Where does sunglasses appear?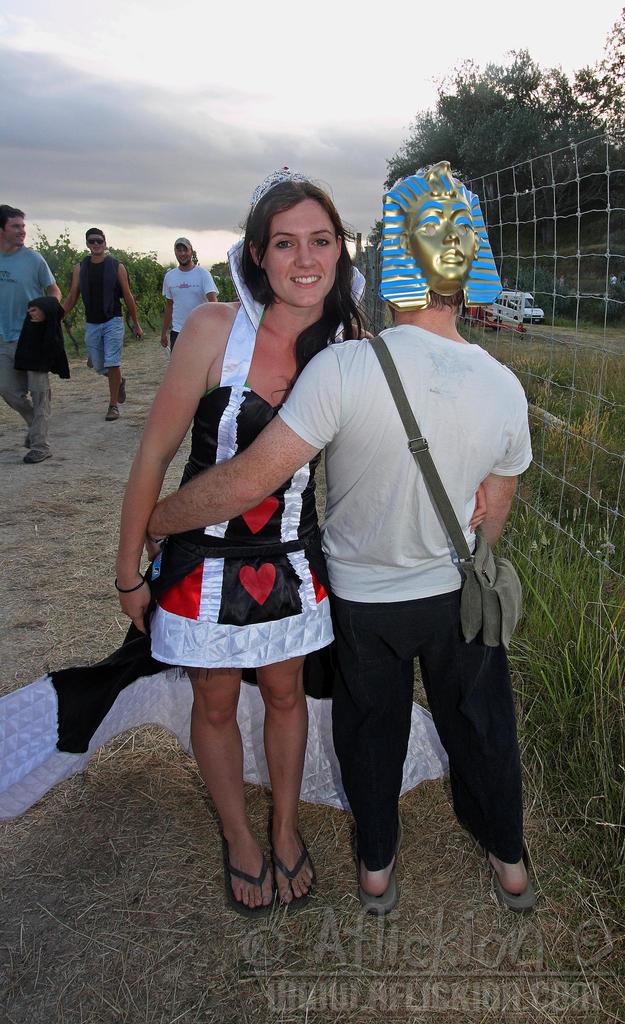
Appears at bbox=[84, 237, 103, 244].
